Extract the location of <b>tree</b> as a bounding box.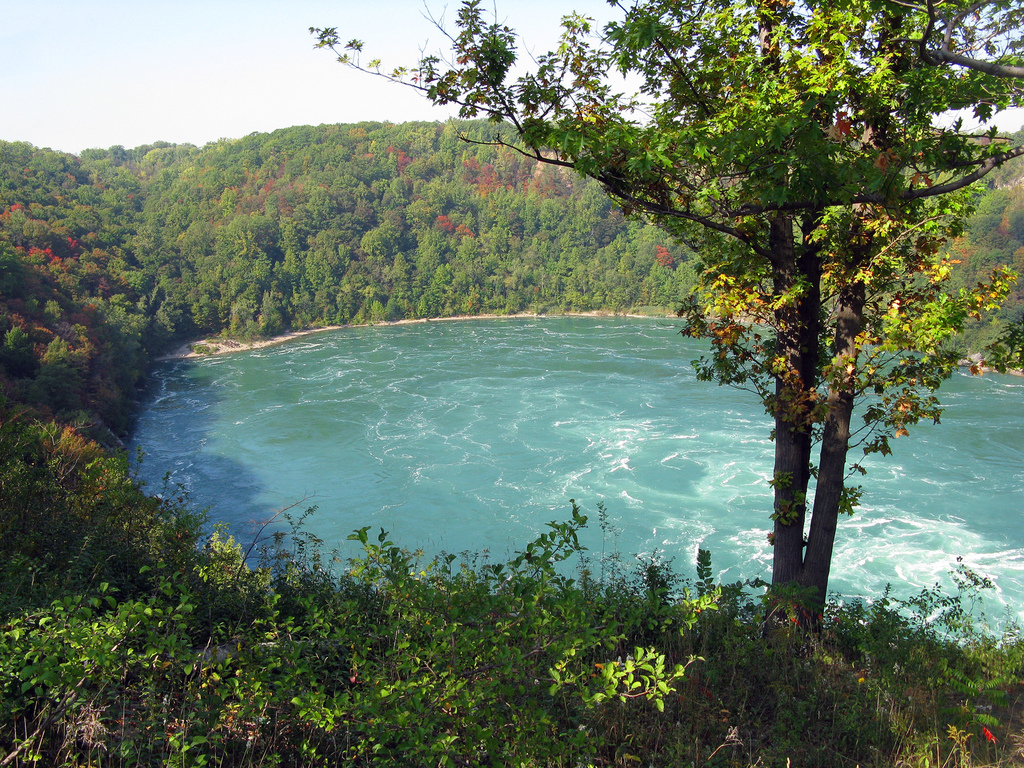
pyautogui.locateOnScreen(308, 0, 1023, 657).
